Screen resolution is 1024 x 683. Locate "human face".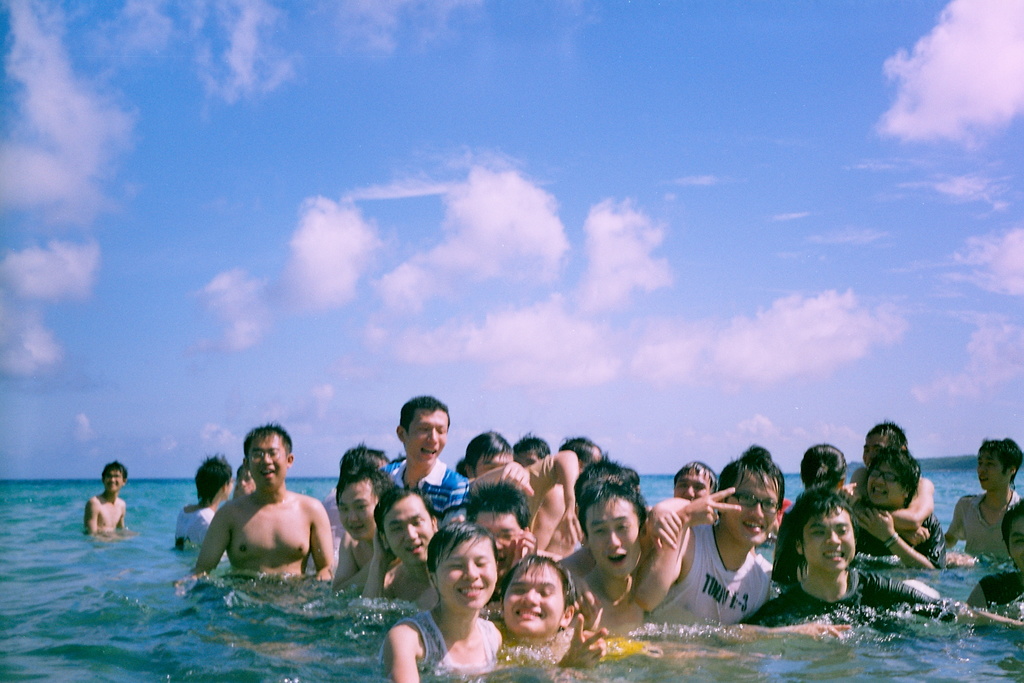
[left=669, top=469, right=717, bottom=499].
